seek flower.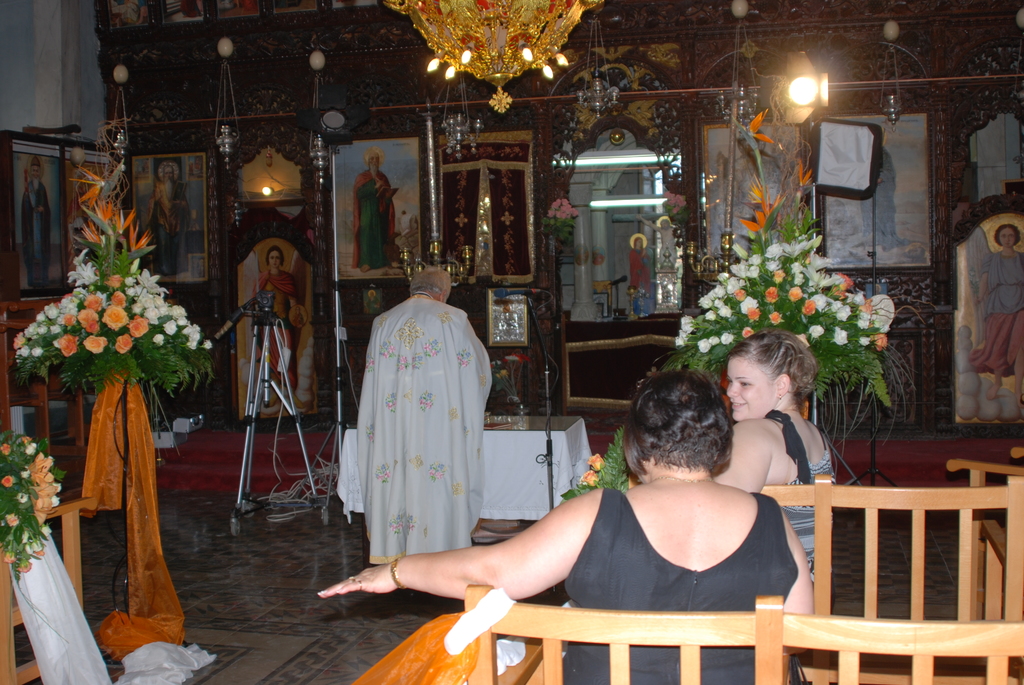
left=740, top=181, right=780, bottom=232.
